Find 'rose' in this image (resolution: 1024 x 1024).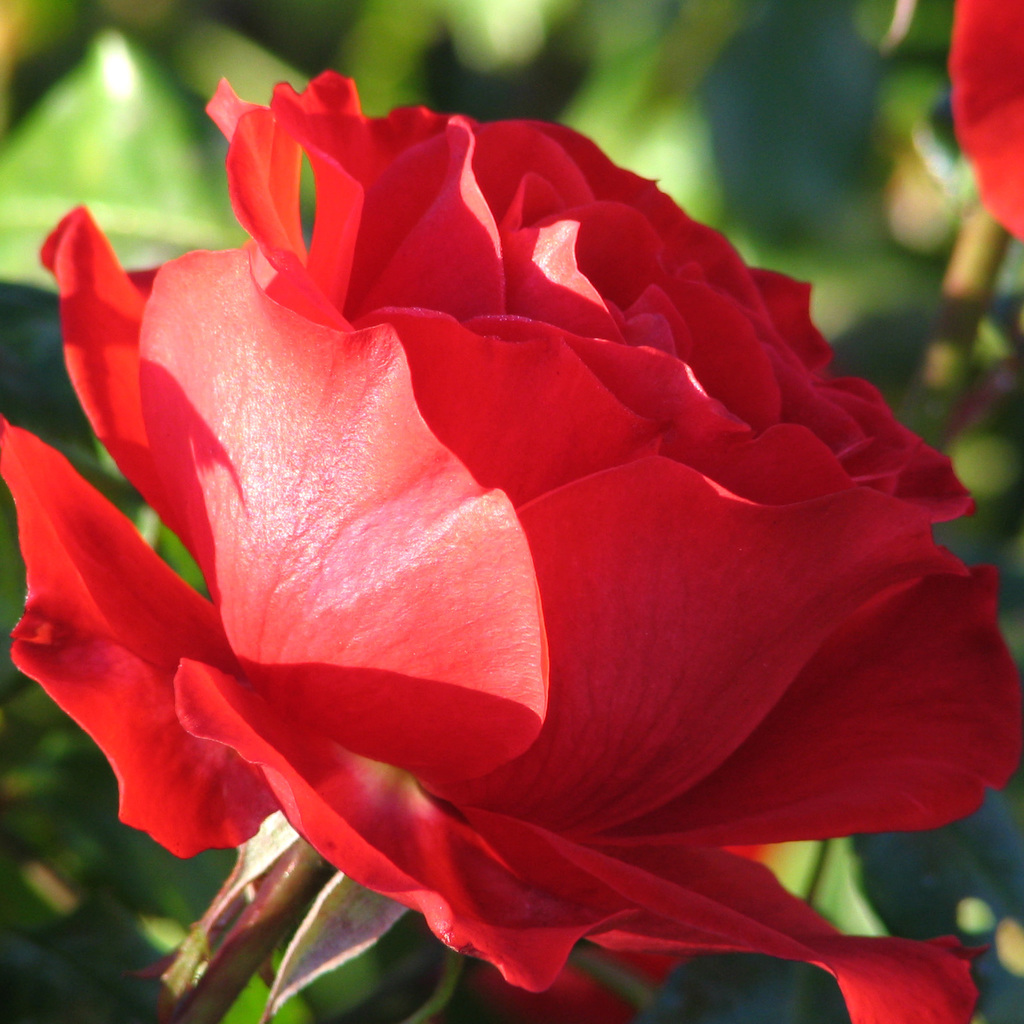
(left=0, top=71, right=1023, bottom=1023).
